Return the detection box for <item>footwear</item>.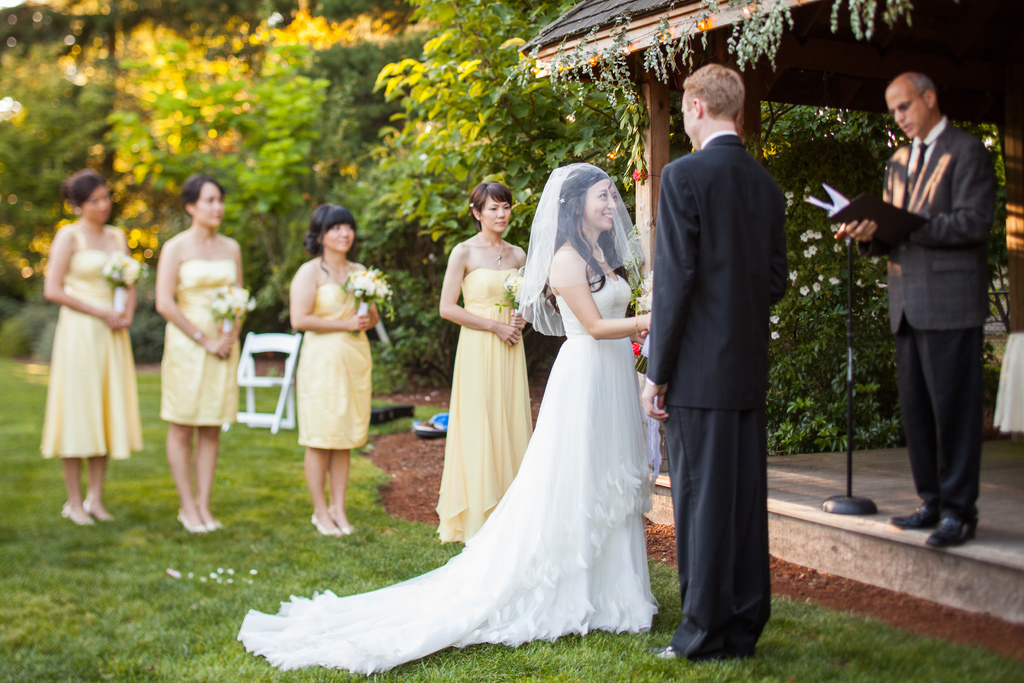
bbox=[329, 509, 359, 534].
